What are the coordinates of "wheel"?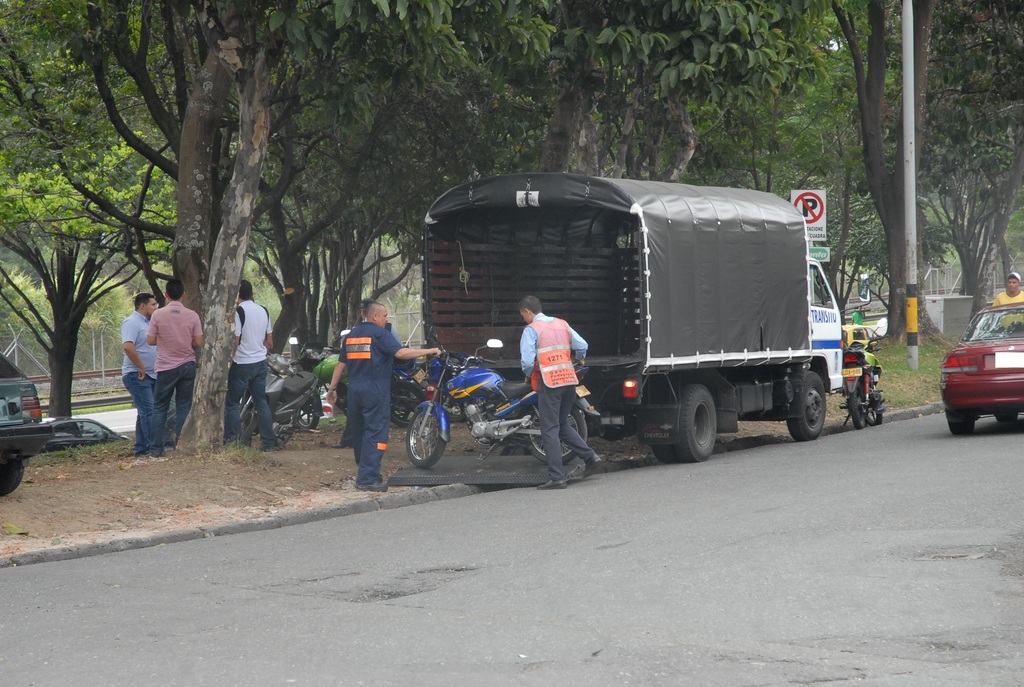
locate(781, 364, 836, 446).
